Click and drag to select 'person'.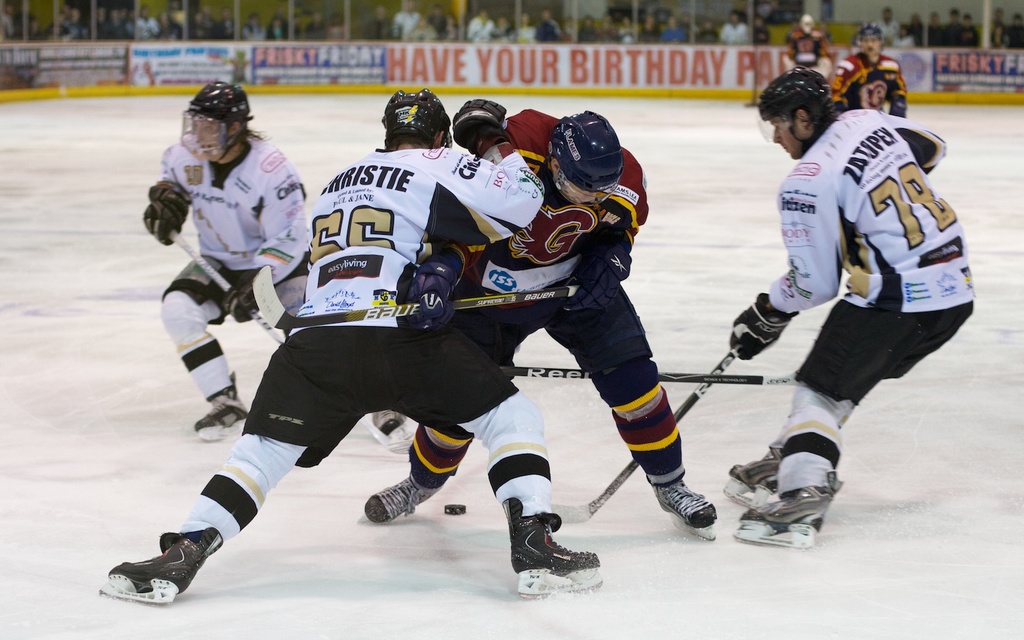
Selection: detection(359, 110, 717, 543).
